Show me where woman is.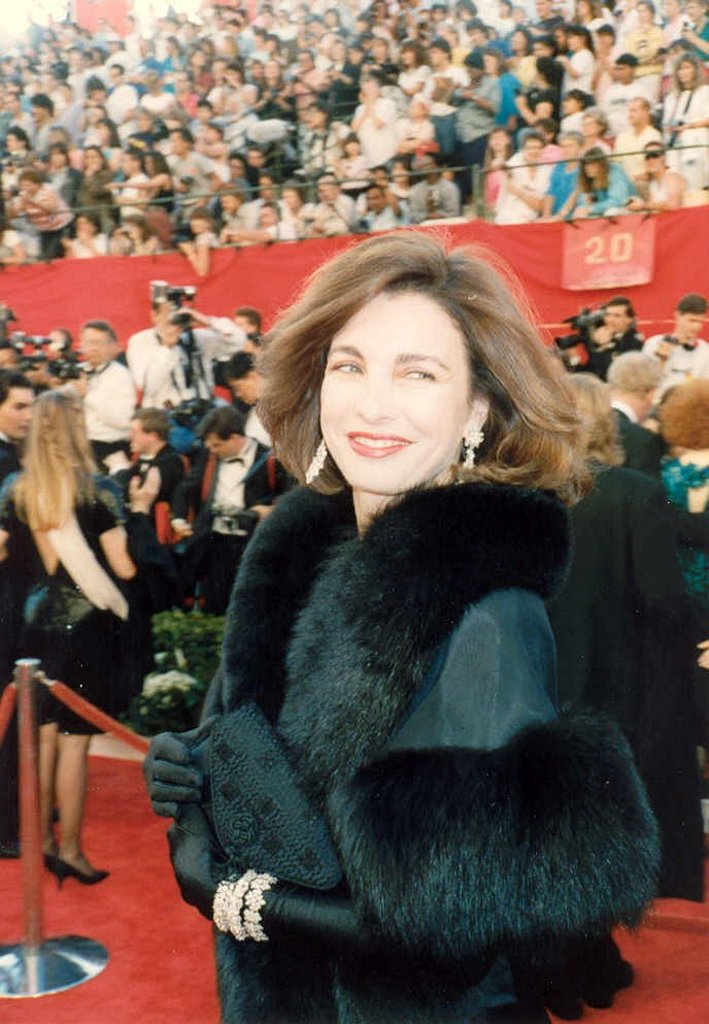
woman is at rect(92, 114, 115, 159).
